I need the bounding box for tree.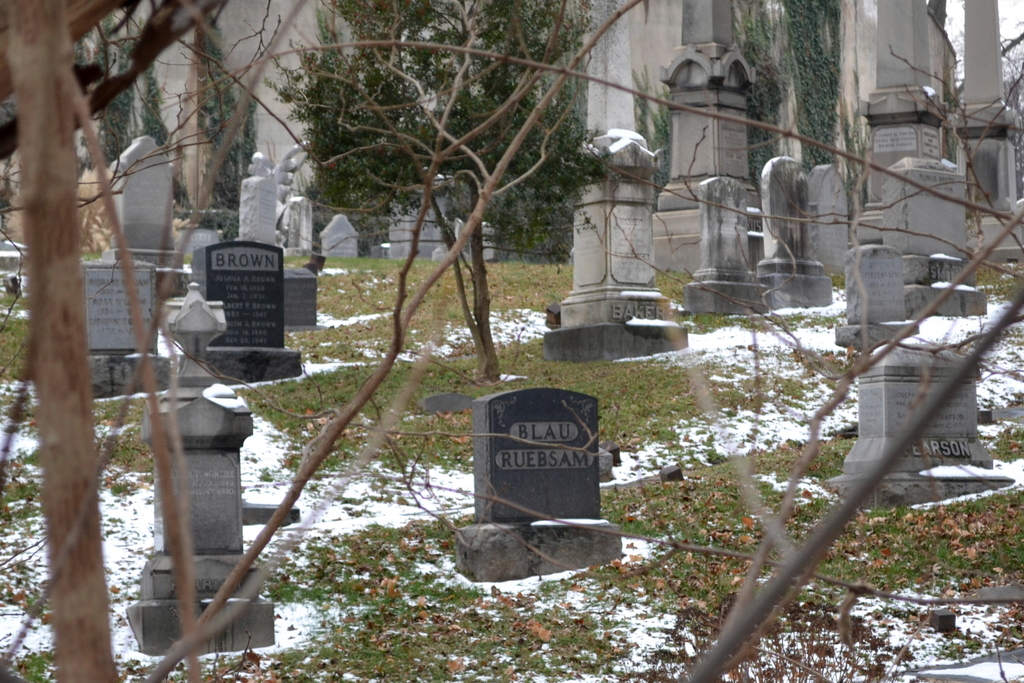
Here it is: pyautogui.locateOnScreen(0, 0, 1023, 682).
